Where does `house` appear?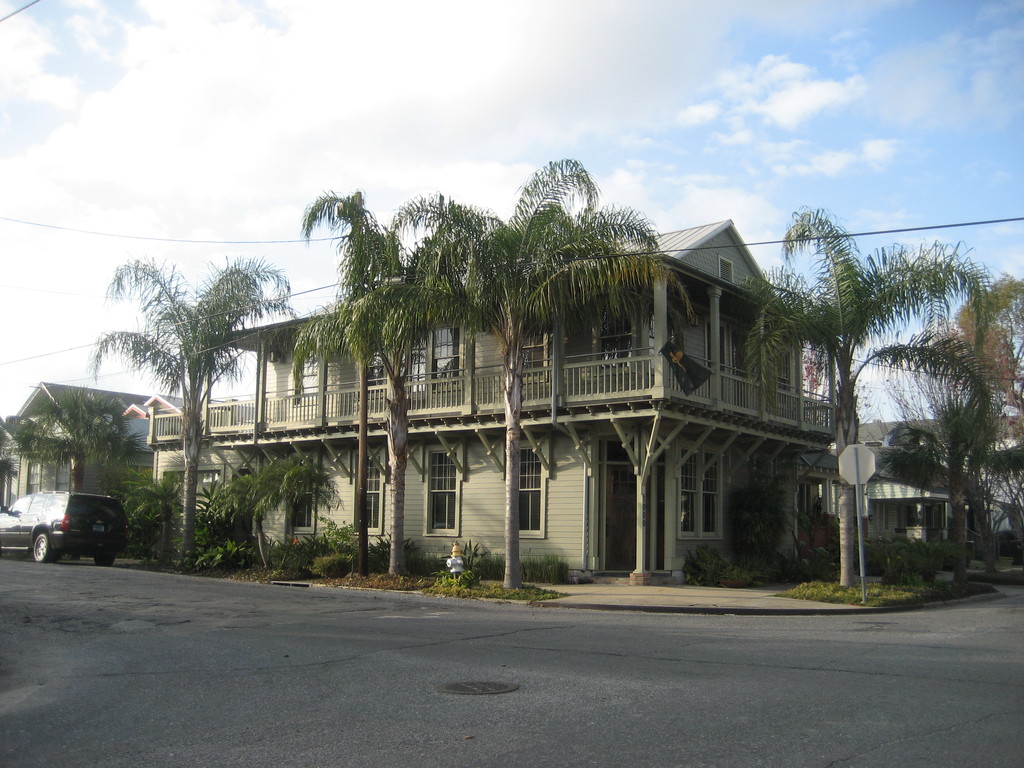
Appears at {"left": 205, "top": 233, "right": 794, "bottom": 573}.
